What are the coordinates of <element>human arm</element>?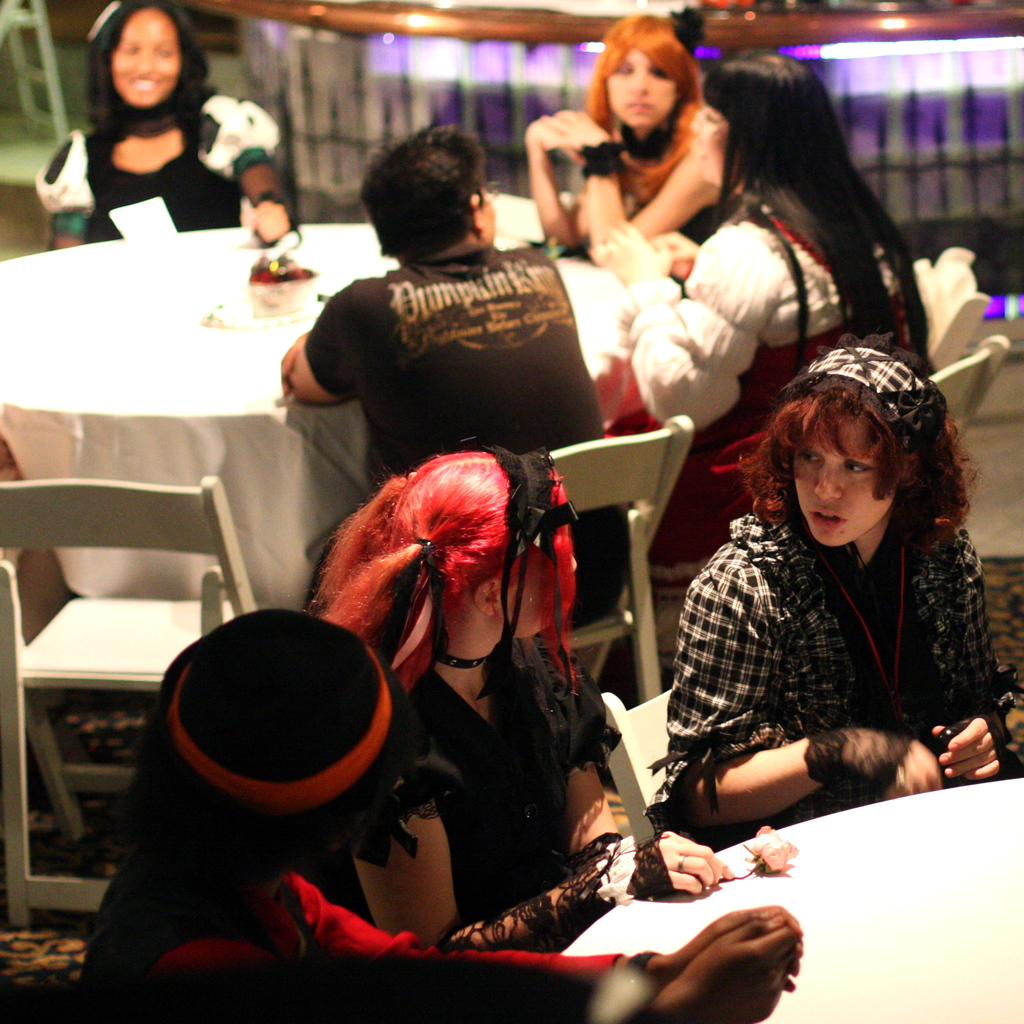
196:97:296:248.
